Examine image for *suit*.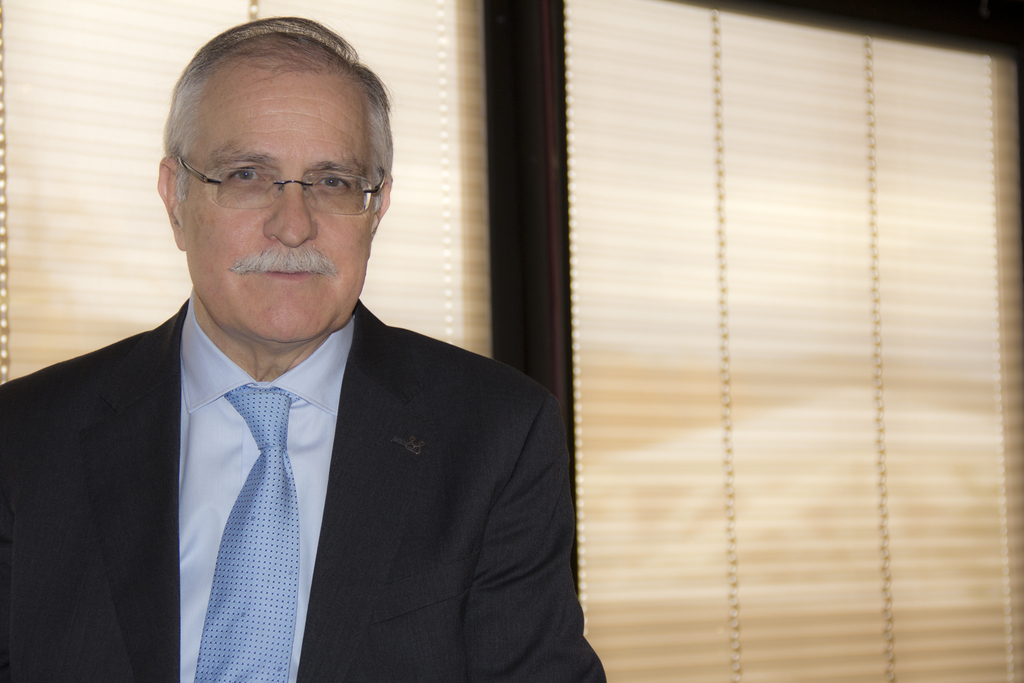
Examination result: {"x1": 13, "y1": 240, "x2": 593, "y2": 673}.
